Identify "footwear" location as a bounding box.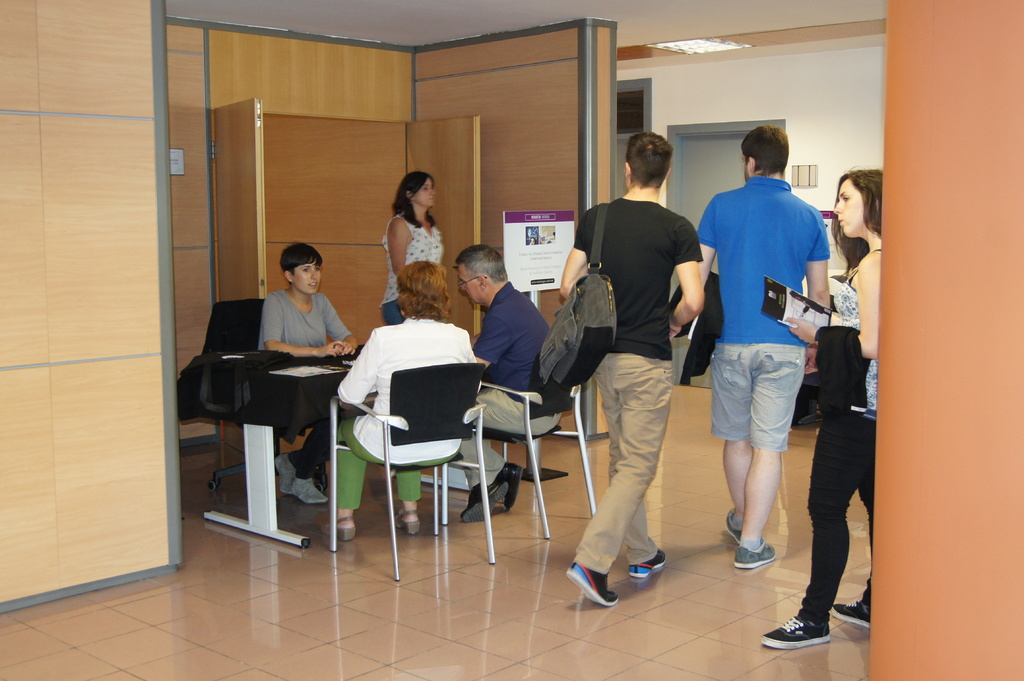
region(830, 582, 871, 632).
